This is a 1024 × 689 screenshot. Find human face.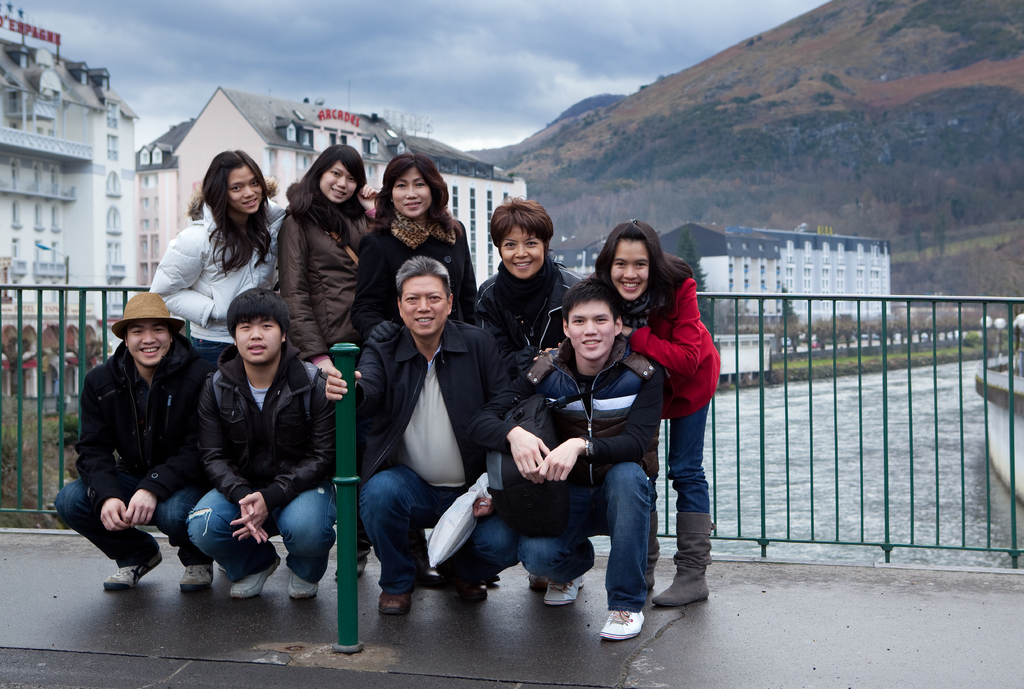
Bounding box: 386, 163, 435, 216.
